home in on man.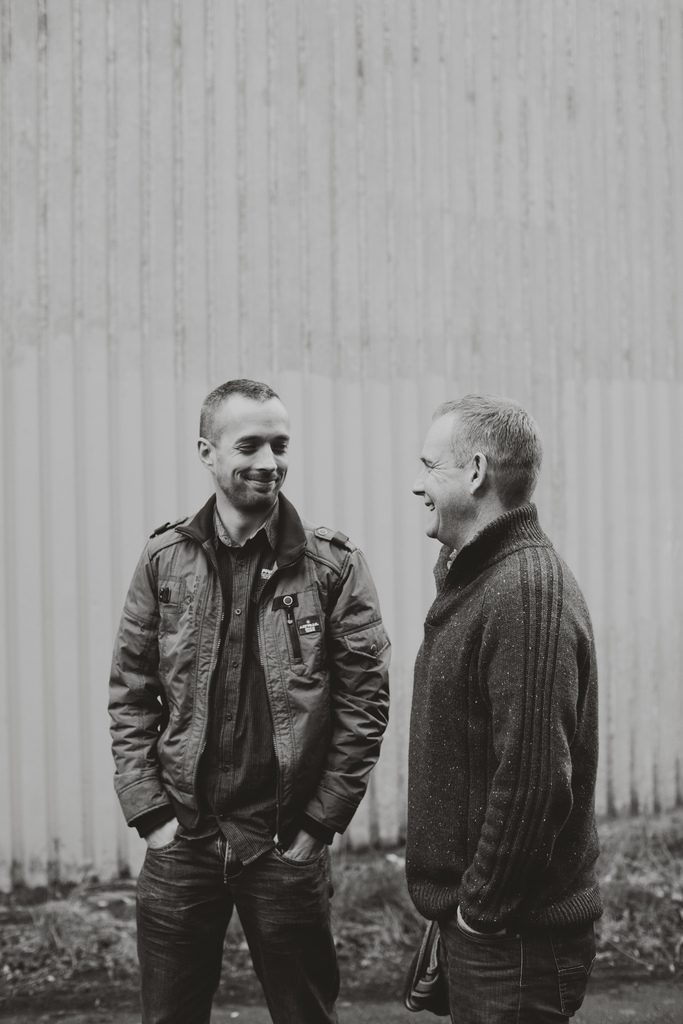
Homed in at region(108, 377, 413, 1001).
